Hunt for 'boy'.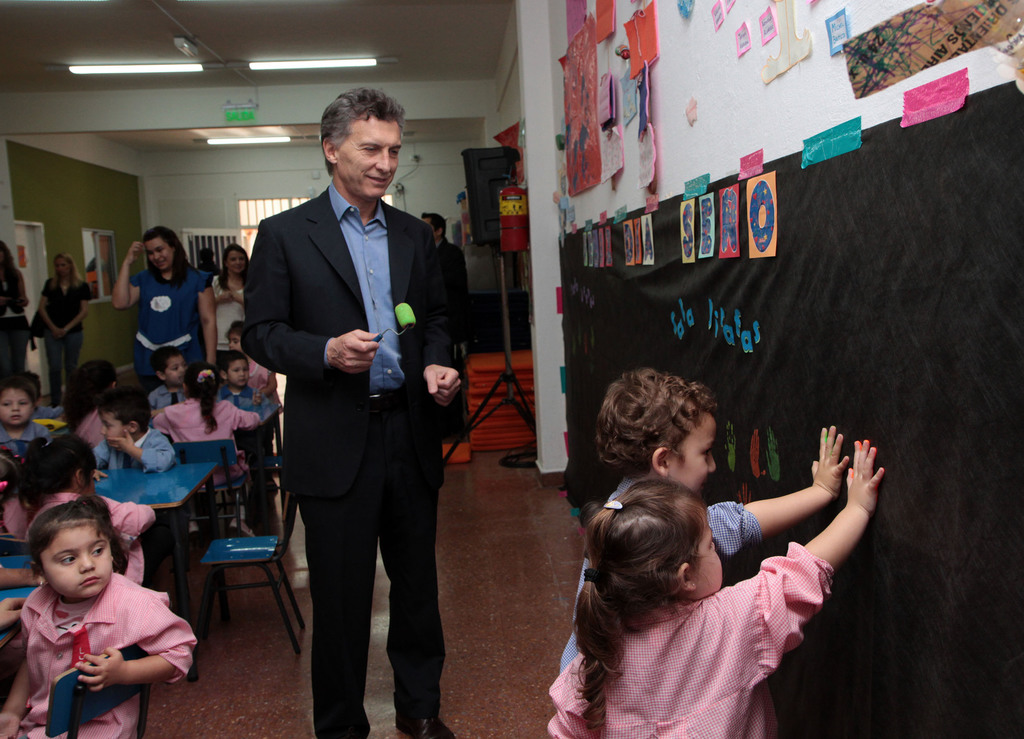
Hunted down at left=0, top=378, right=51, bottom=475.
